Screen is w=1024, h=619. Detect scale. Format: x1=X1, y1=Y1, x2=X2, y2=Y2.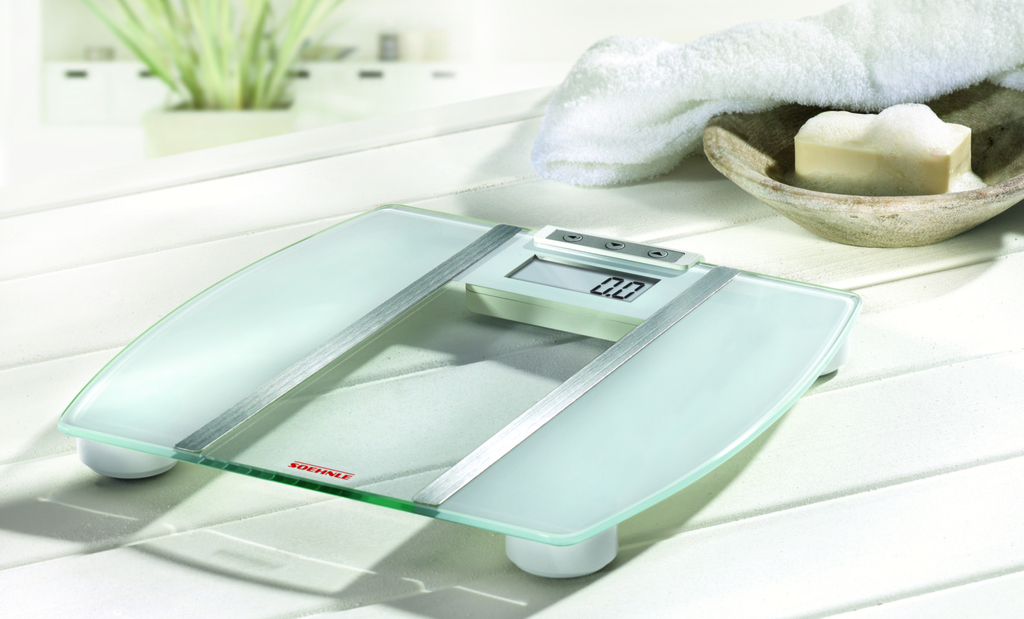
x1=118, y1=159, x2=861, y2=618.
